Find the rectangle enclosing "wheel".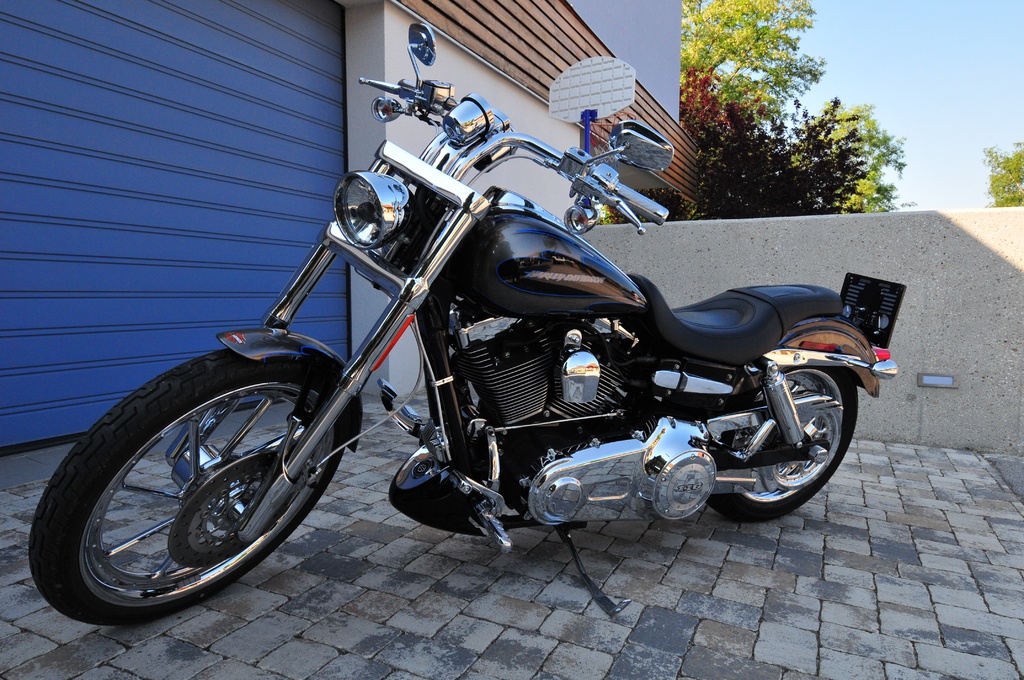
38,360,354,615.
